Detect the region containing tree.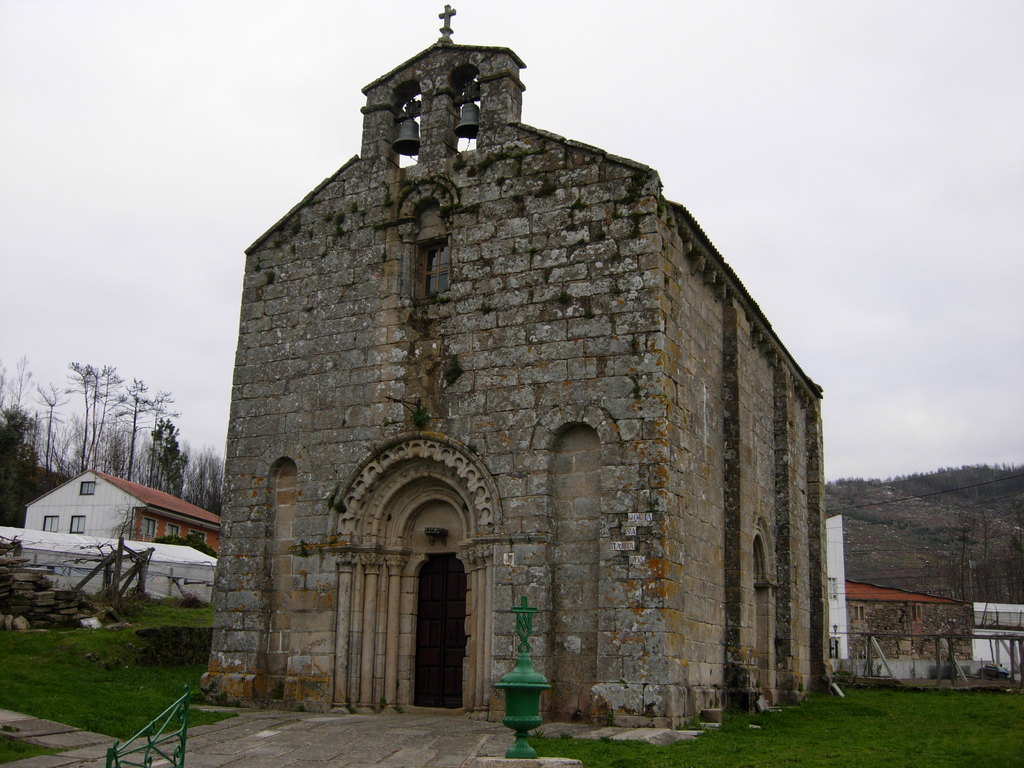
pyautogui.locateOnScreen(153, 417, 182, 495).
